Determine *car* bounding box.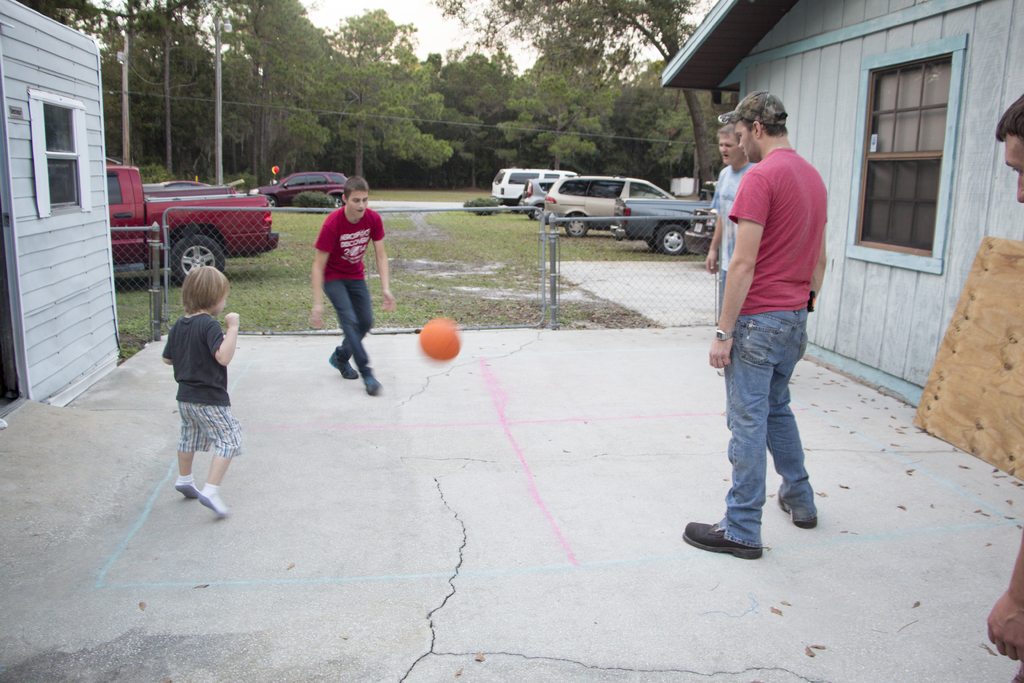
Determined: region(493, 171, 578, 201).
